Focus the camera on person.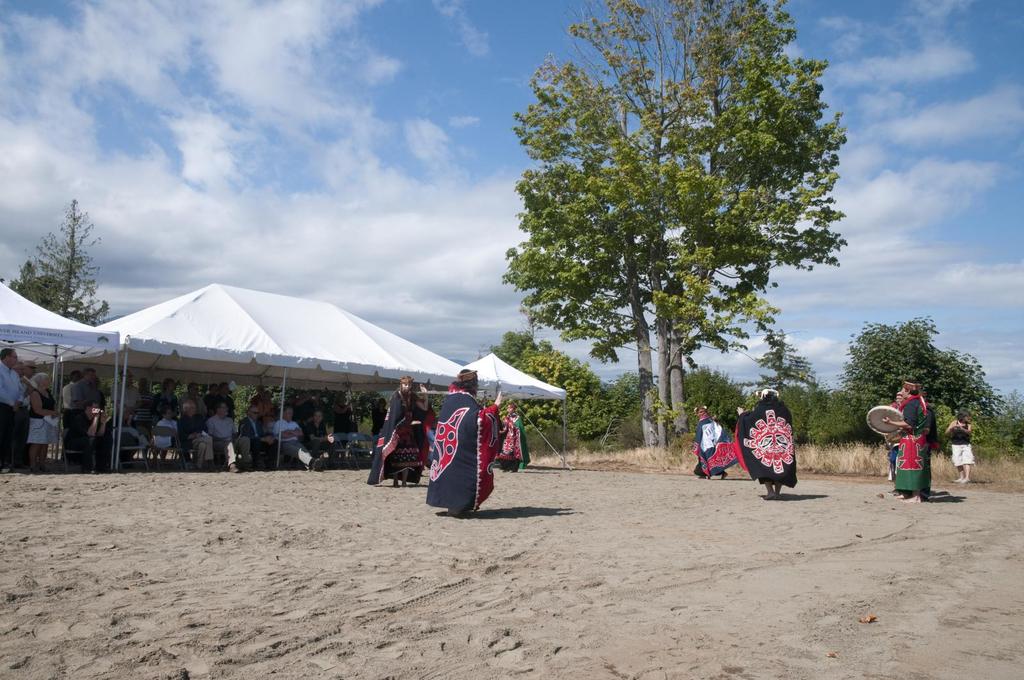
Focus region: 883, 381, 934, 509.
